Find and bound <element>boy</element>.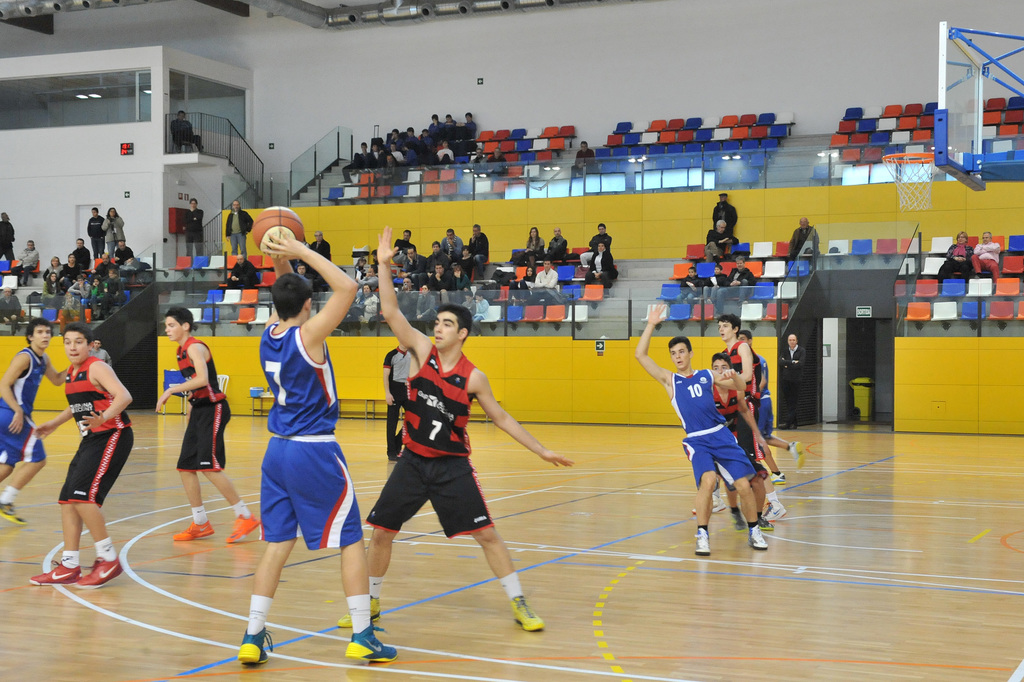
Bound: left=0, top=320, right=68, bottom=526.
